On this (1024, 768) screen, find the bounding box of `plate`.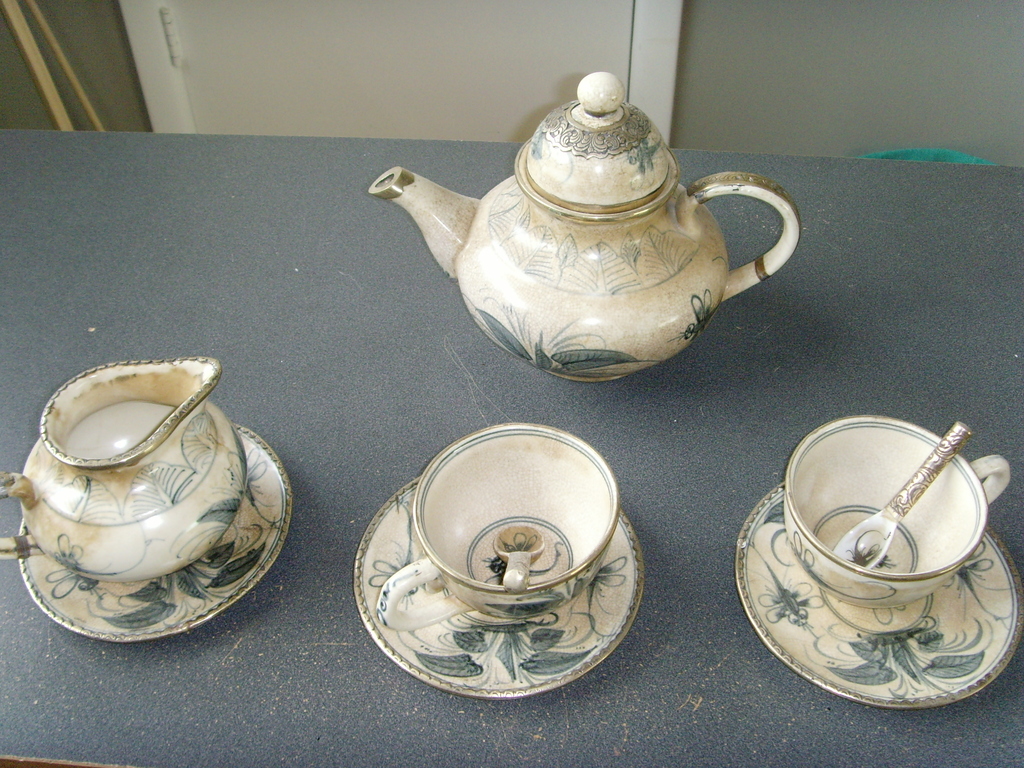
Bounding box: box=[729, 465, 1023, 699].
